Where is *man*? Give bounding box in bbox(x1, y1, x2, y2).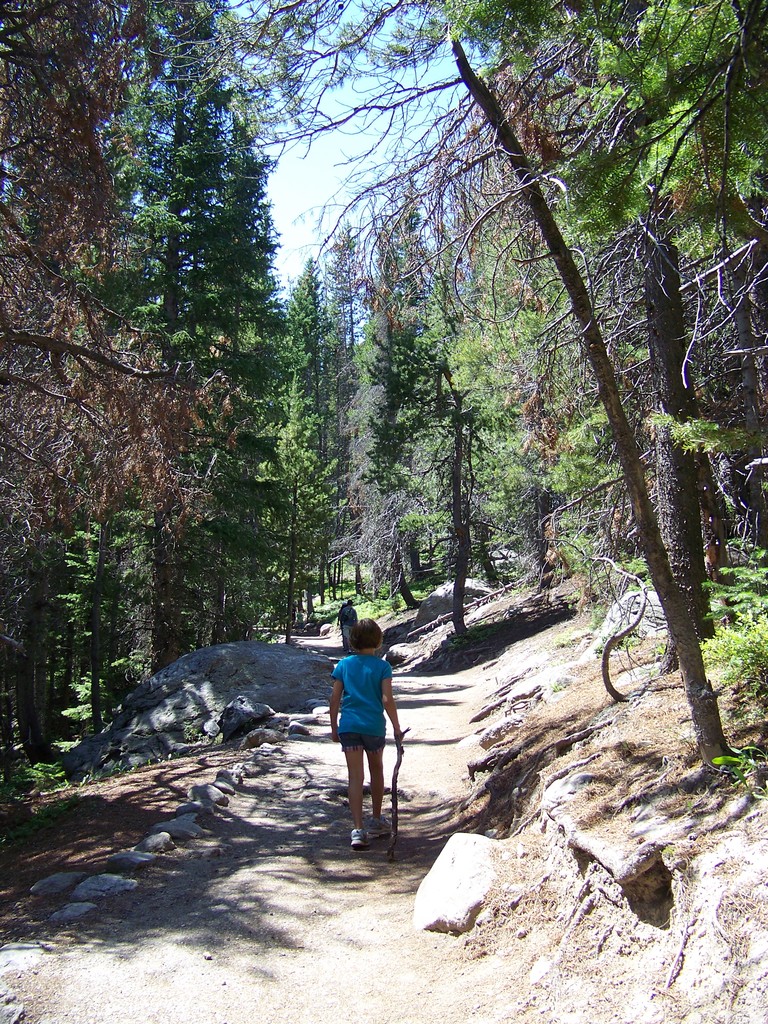
bbox(335, 601, 357, 652).
